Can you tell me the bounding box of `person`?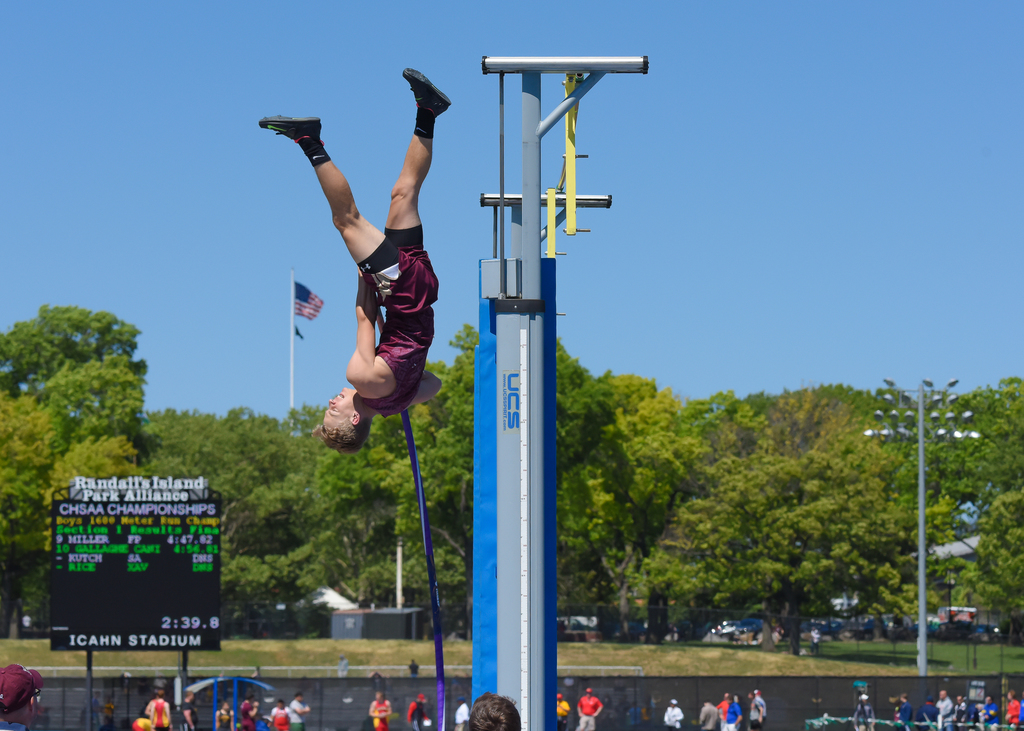
758,691,766,726.
